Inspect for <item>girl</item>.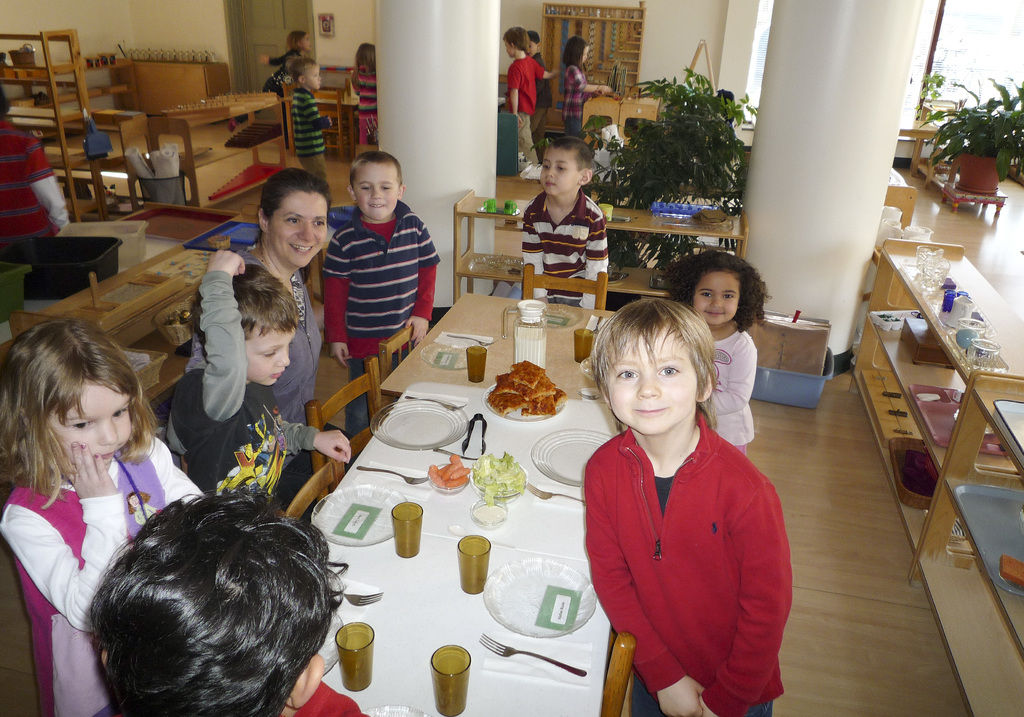
Inspection: box=[662, 249, 771, 451].
